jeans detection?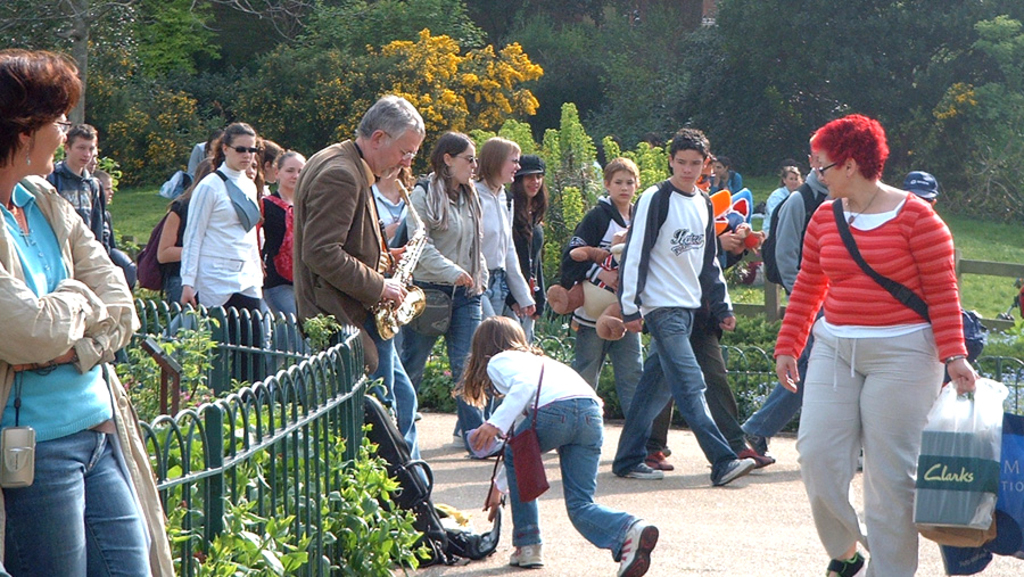
crop(262, 282, 294, 349)
